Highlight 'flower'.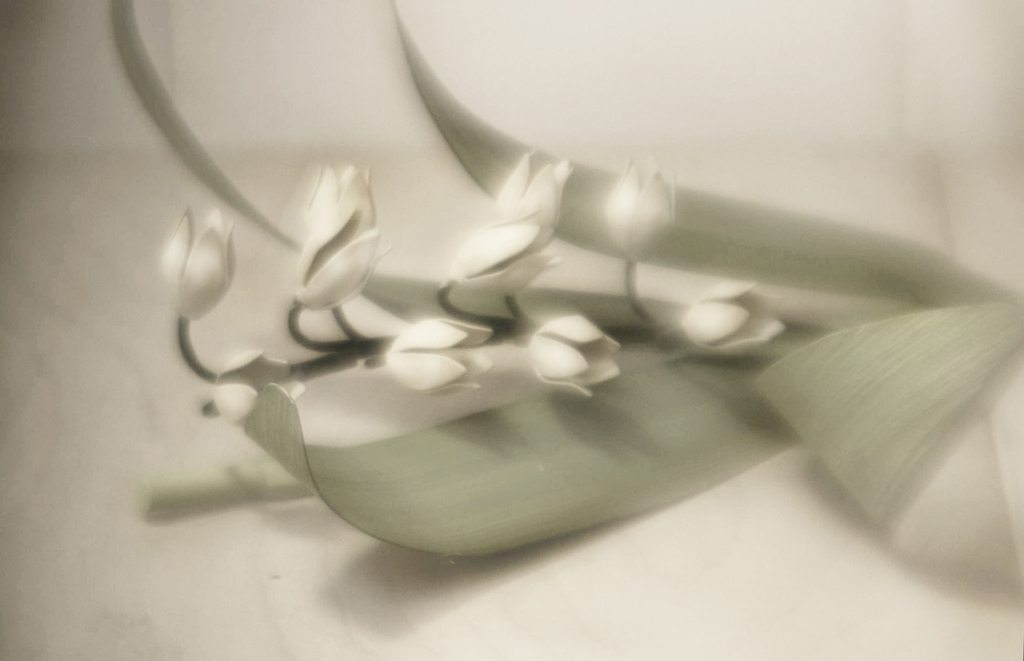
Highlighted region: <box>206,345,309,430</box>.
